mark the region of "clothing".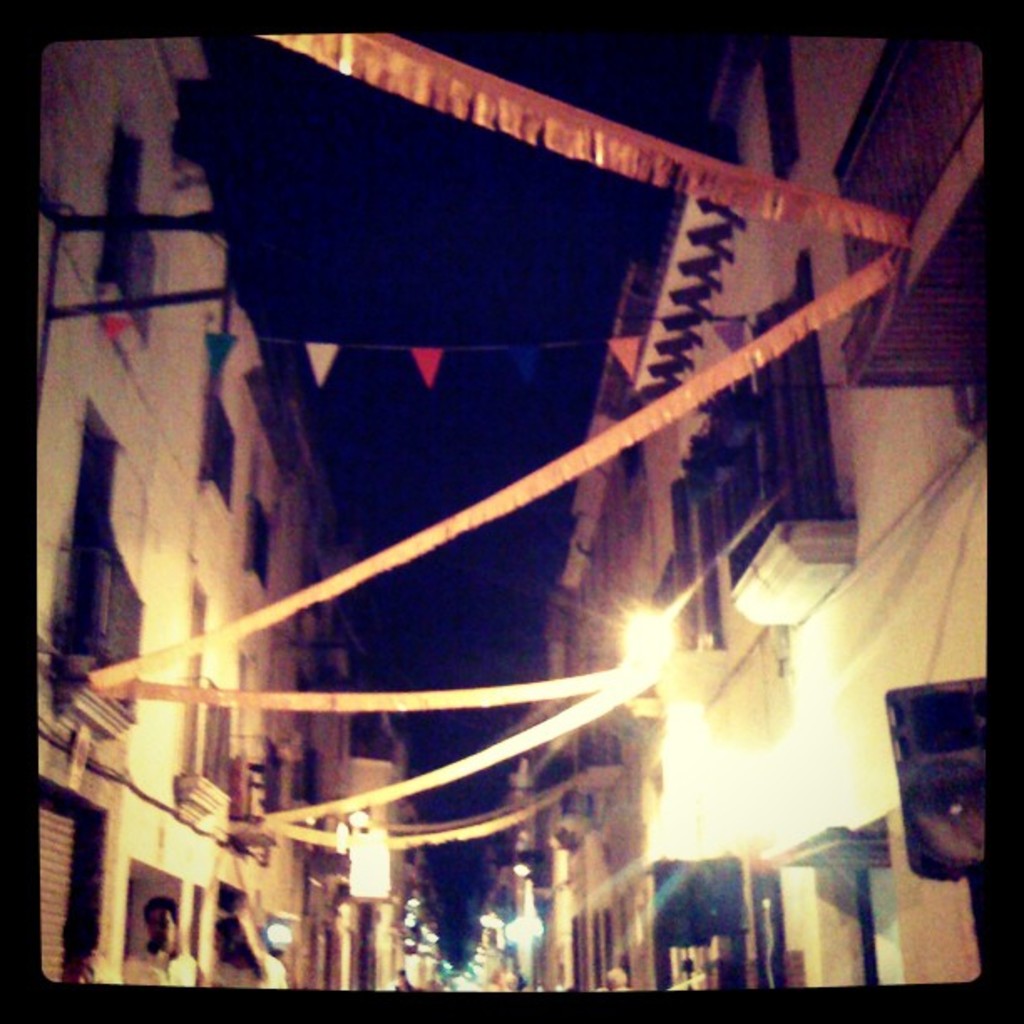
Region: bbox(209, 947, 291, 1011).
